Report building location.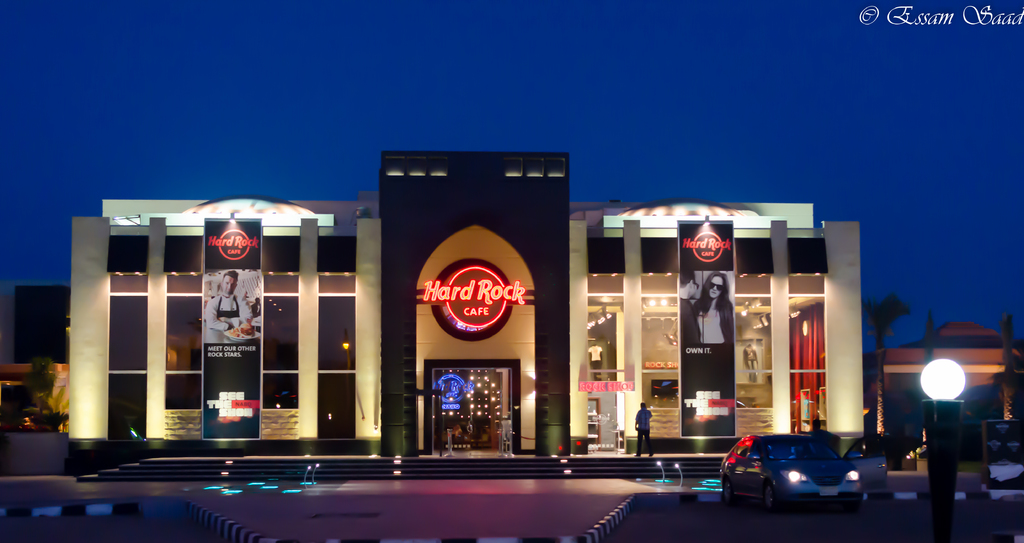
Report: box(13, 280, 72, 361).
